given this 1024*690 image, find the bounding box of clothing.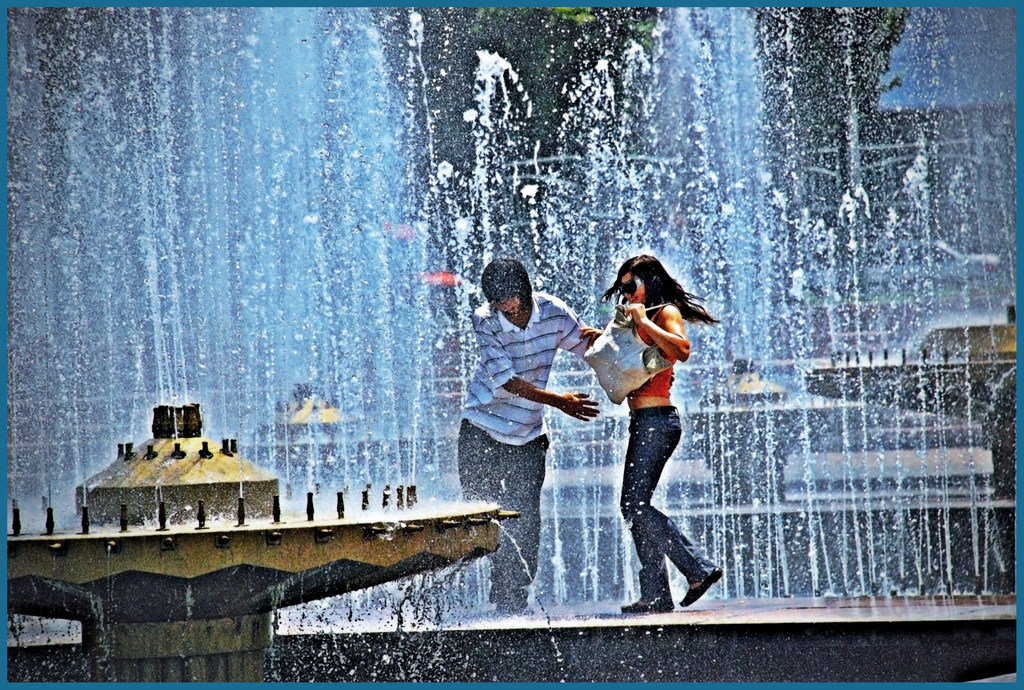
987 360 1023 531.
